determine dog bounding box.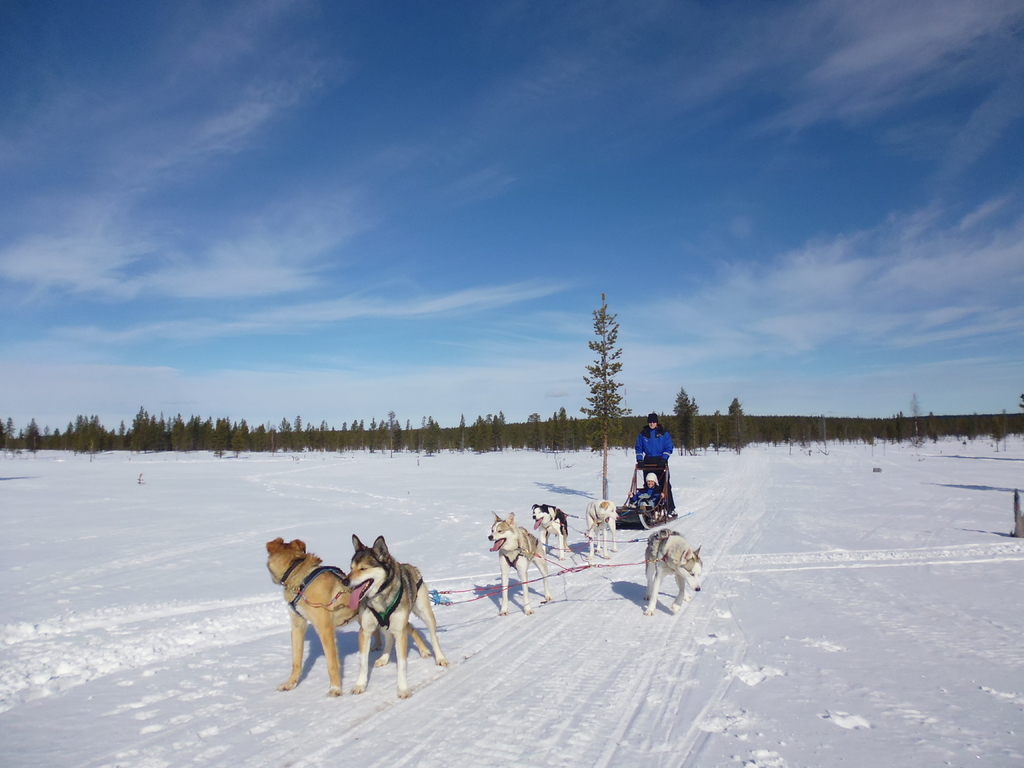
Determined: bbox(488, 511, 551, 615).
